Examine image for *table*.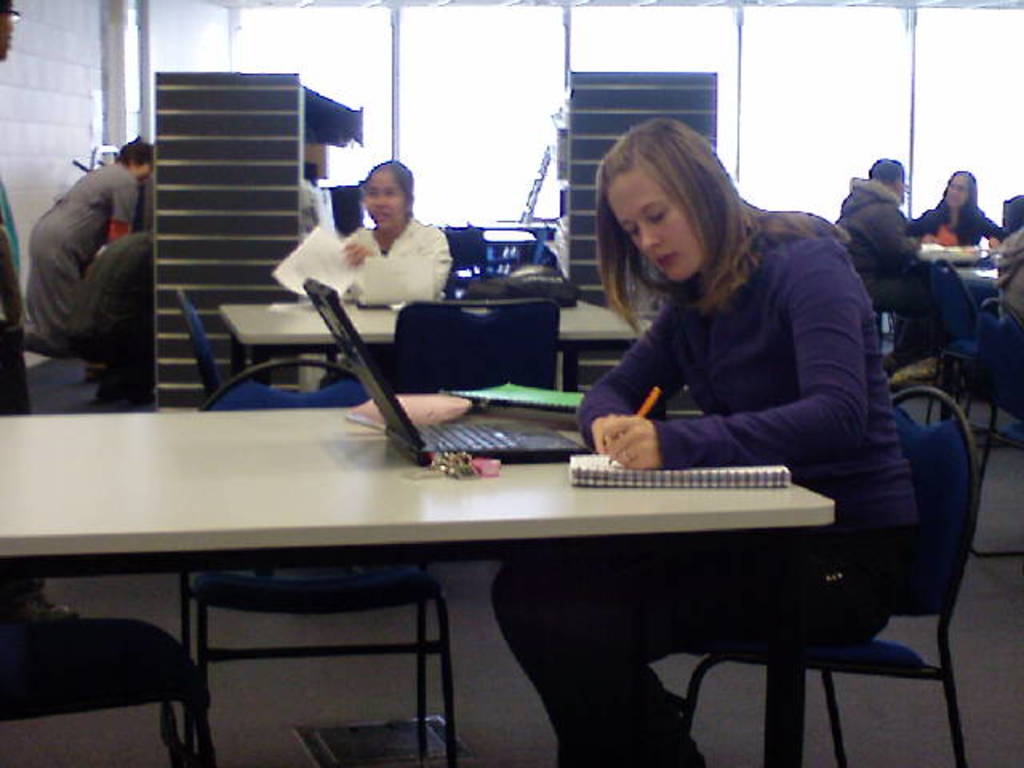
Examination result: x1=211 y1=294 x2=642 y2=400.
